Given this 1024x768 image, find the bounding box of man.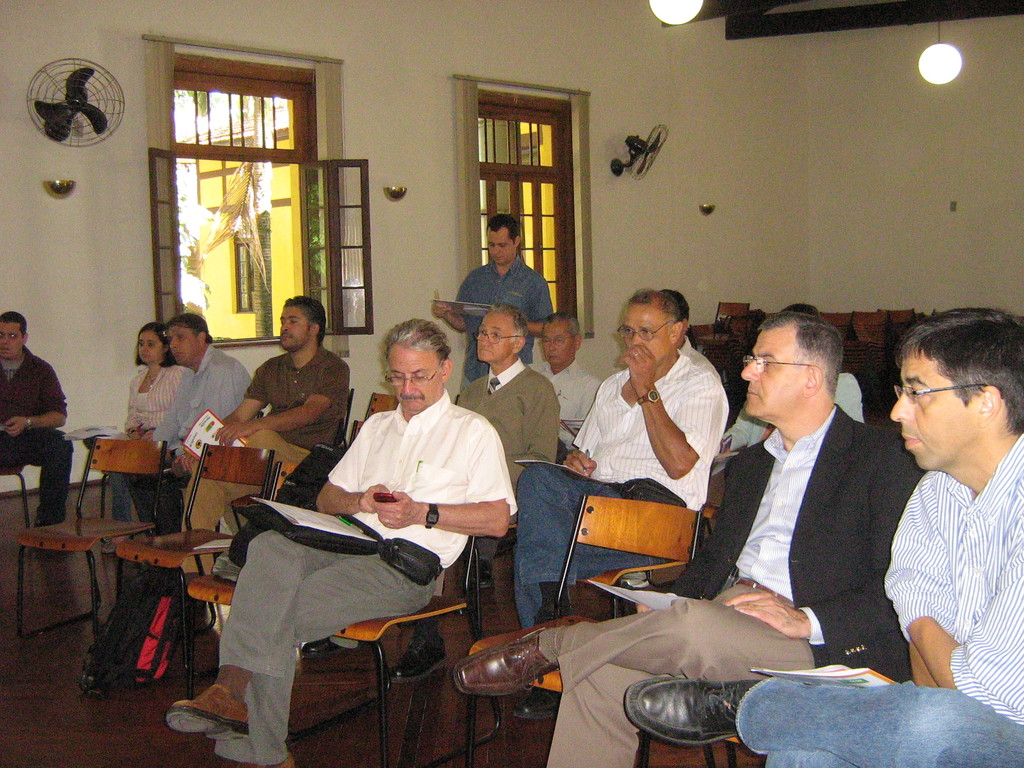
select_region(454, 312, 928, 767).
